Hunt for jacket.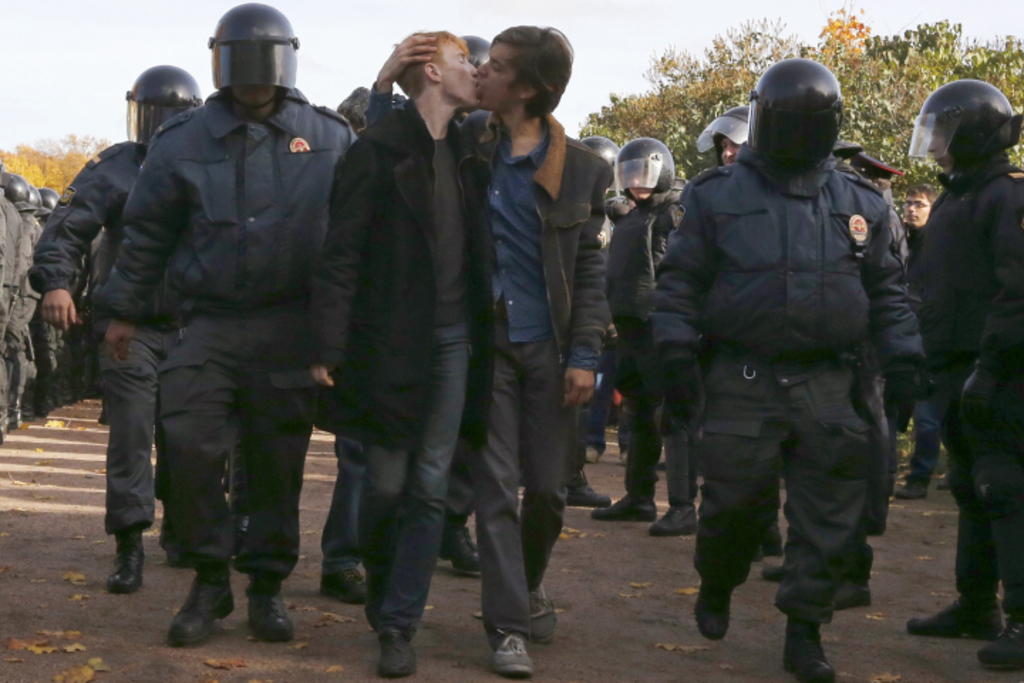
Hunted down at box=[27, 139, 144, 300].
